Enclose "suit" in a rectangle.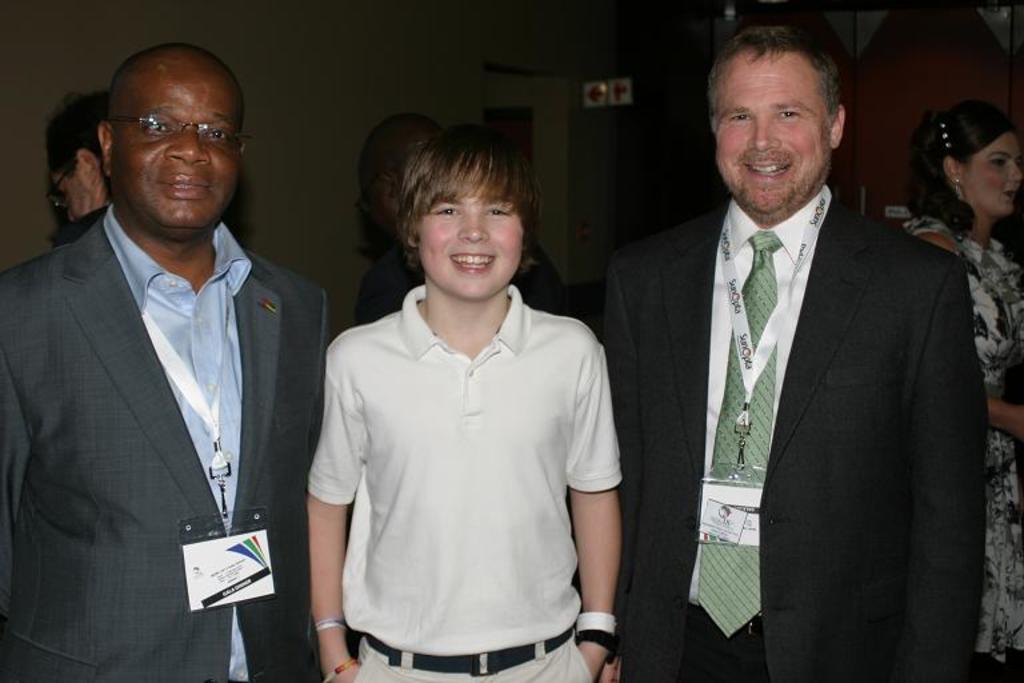
(left=623, top=55, right=983, bottom=671).
